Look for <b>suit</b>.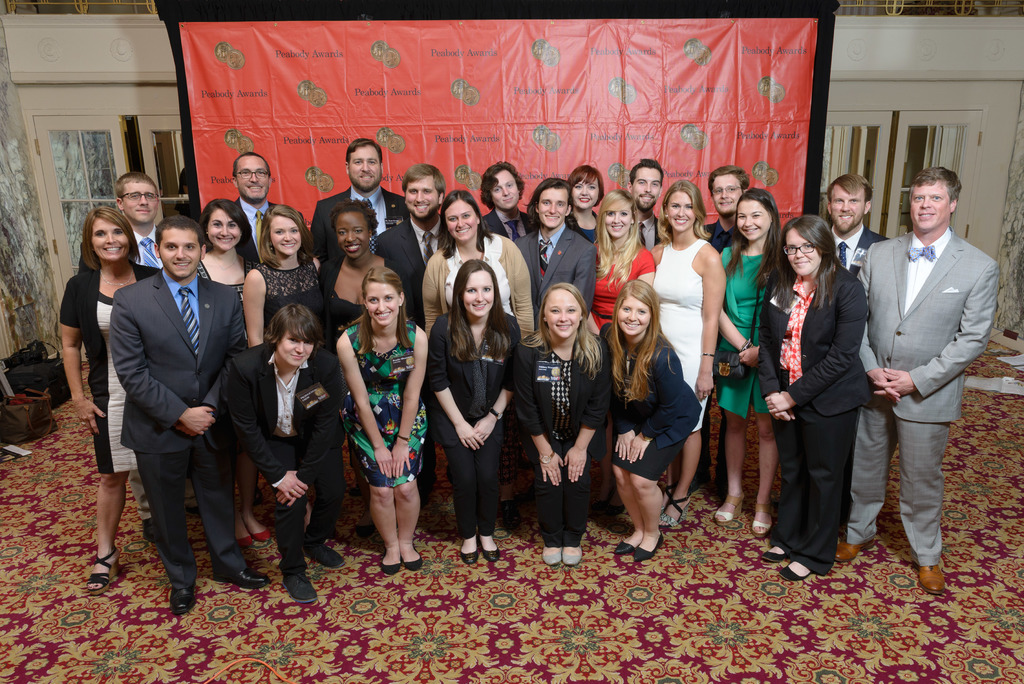
Found: <bbox>104, 197, 236, 606</bbox>.
